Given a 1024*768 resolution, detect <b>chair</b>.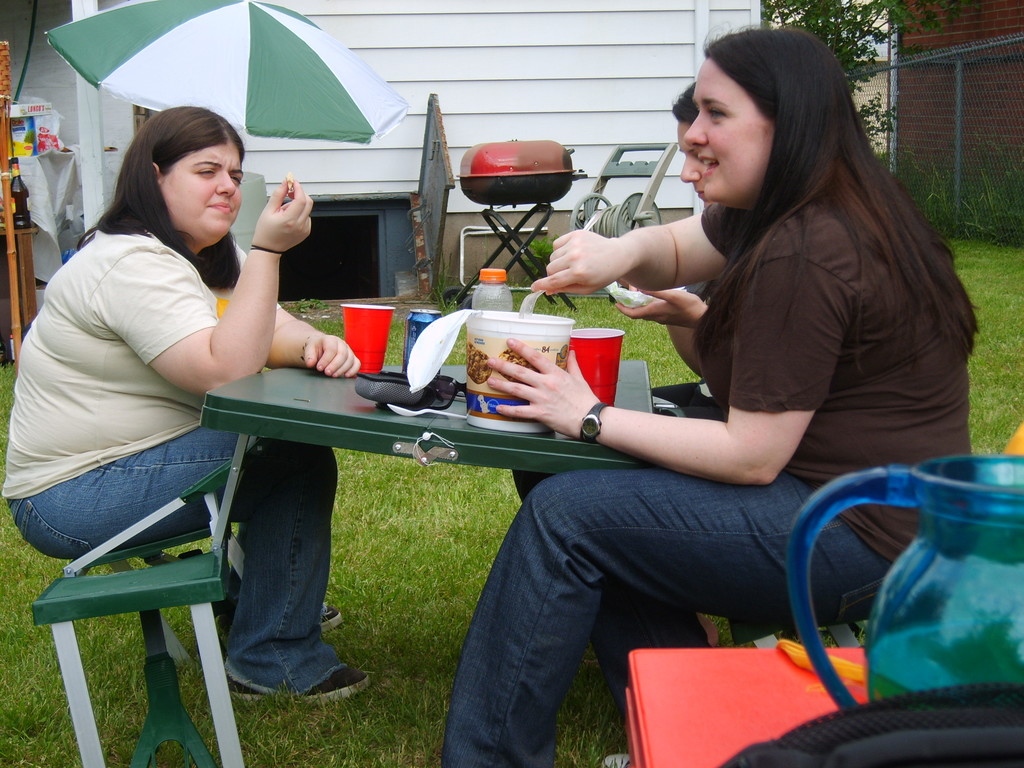
pyautogui.locateOnScreen(1, 342, 281, 752).
